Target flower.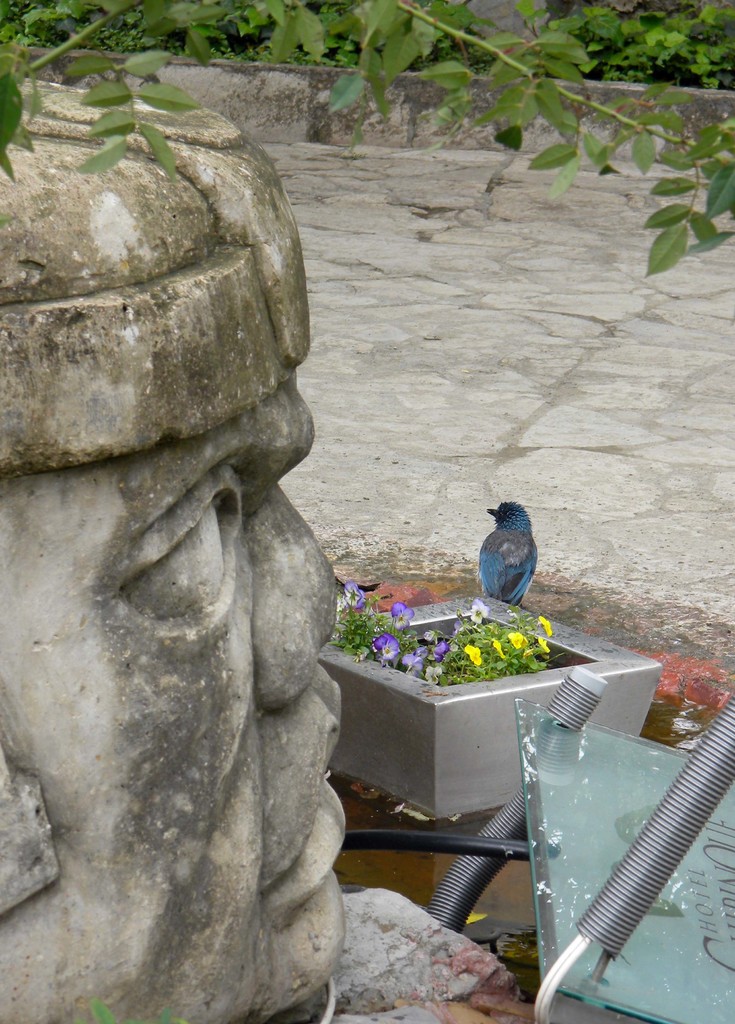
Target region: locate(423, 631, 439, 643).
